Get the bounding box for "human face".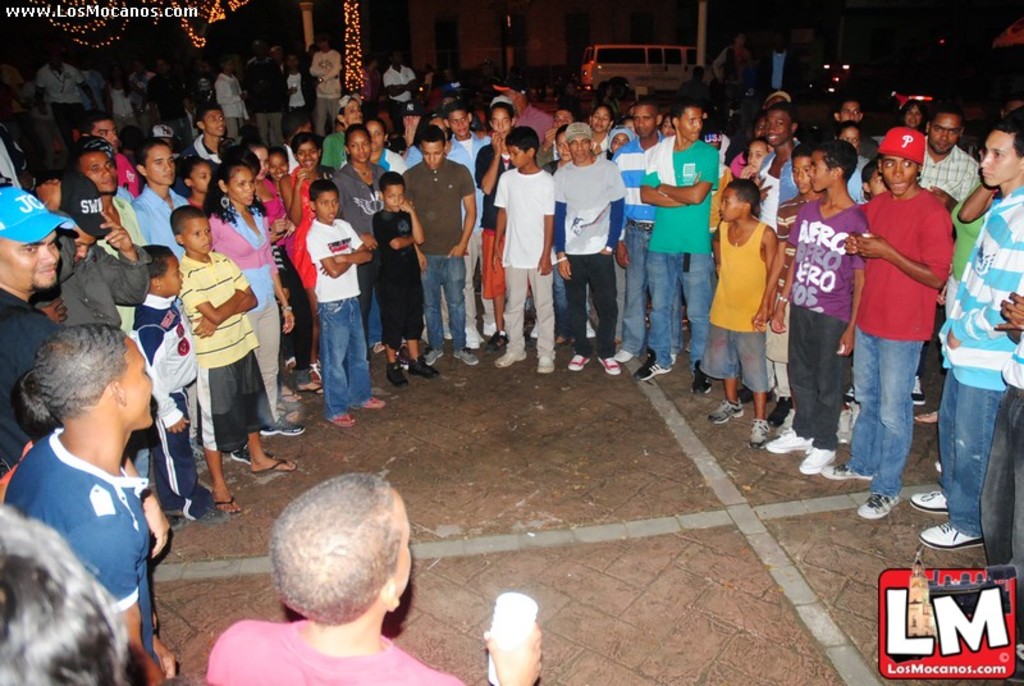
<box>928,113,960,155</box>.
